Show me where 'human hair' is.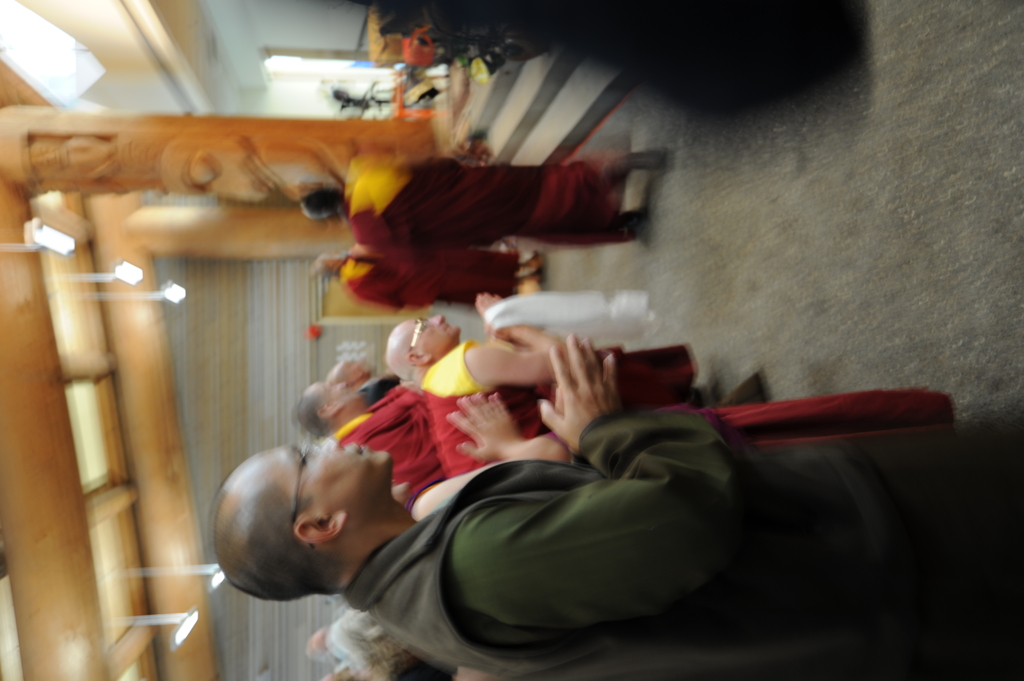
'human hair' is at crop(297, 189, 343, 220).
